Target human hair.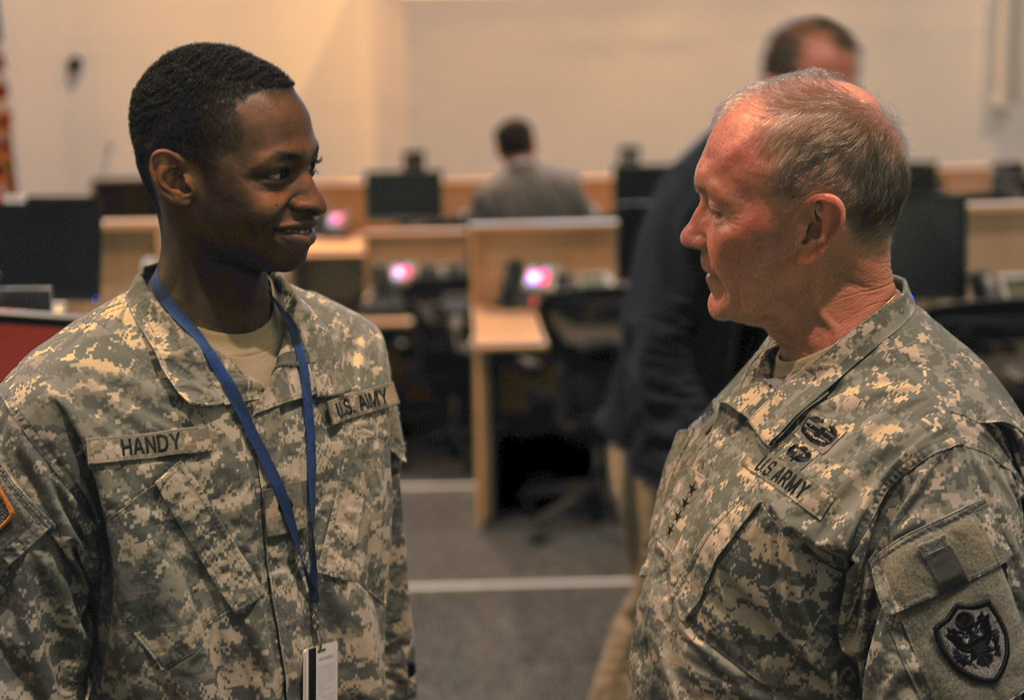
Target region: x1=716 y1=64 x2=908 y2=239.
